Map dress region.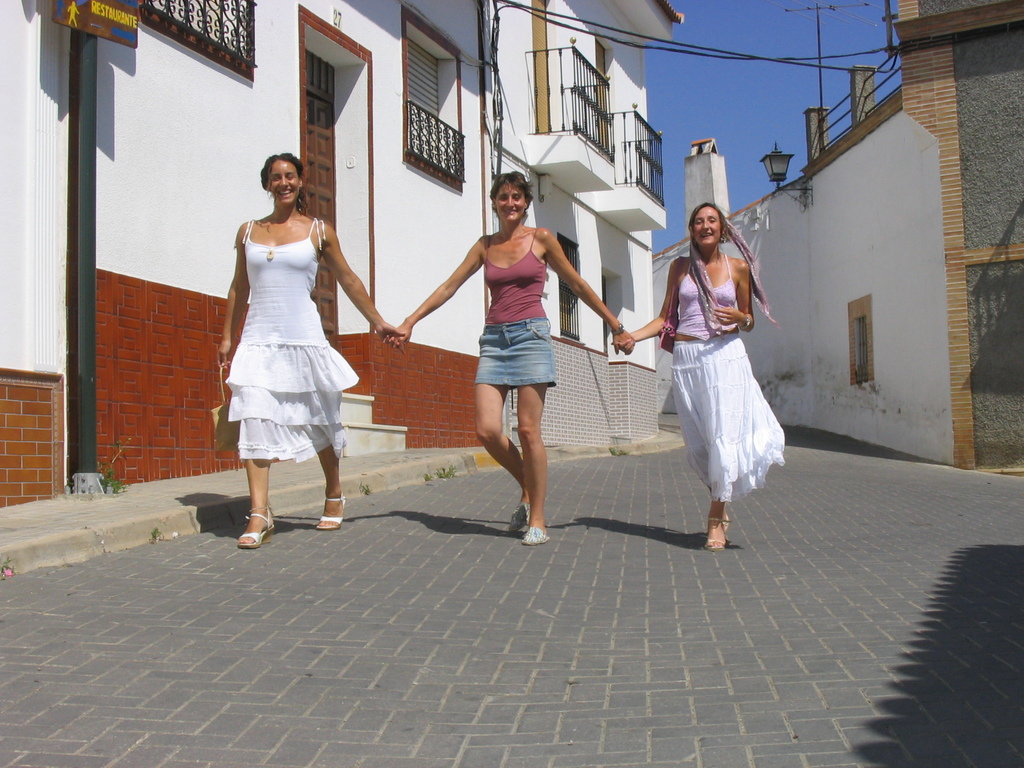
Mapped to [224, 214, 358, 458].
